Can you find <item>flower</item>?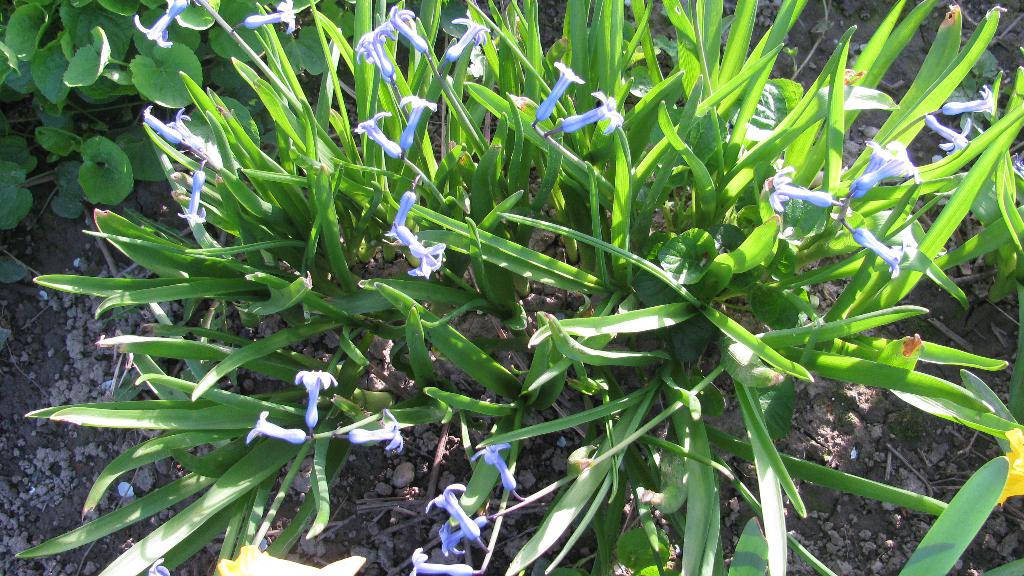
Yes, bounding box: [938,88,995,115].
